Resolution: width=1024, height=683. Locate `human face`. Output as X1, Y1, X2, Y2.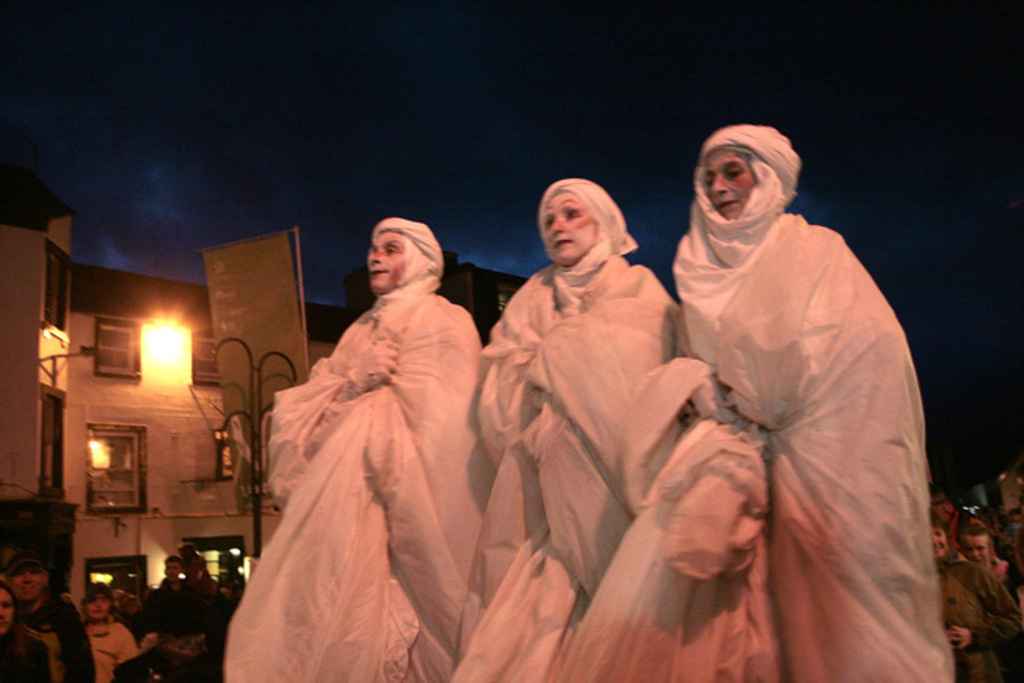
7, 570, 45, 601.
